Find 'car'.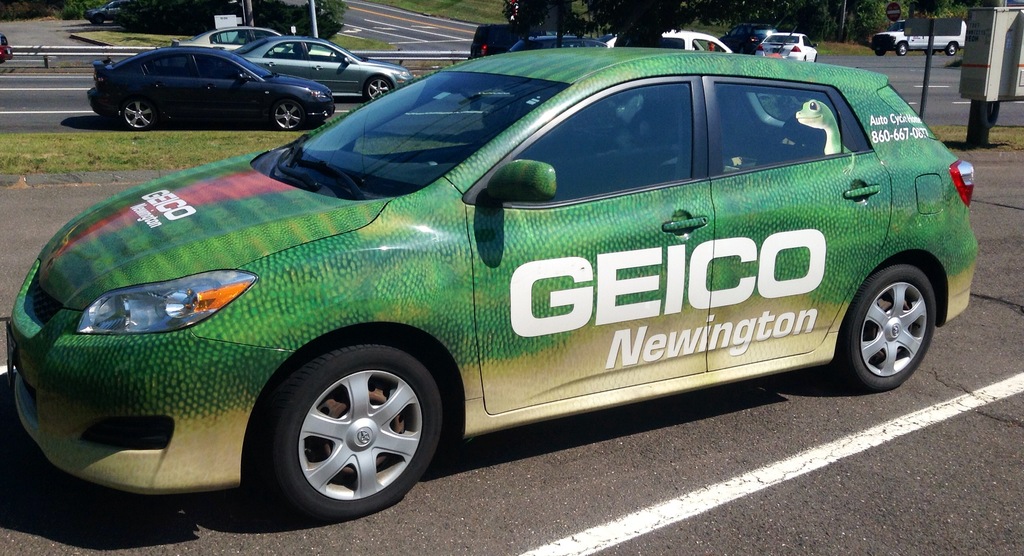
(left=241, top=33, right=403, bottom=103).
